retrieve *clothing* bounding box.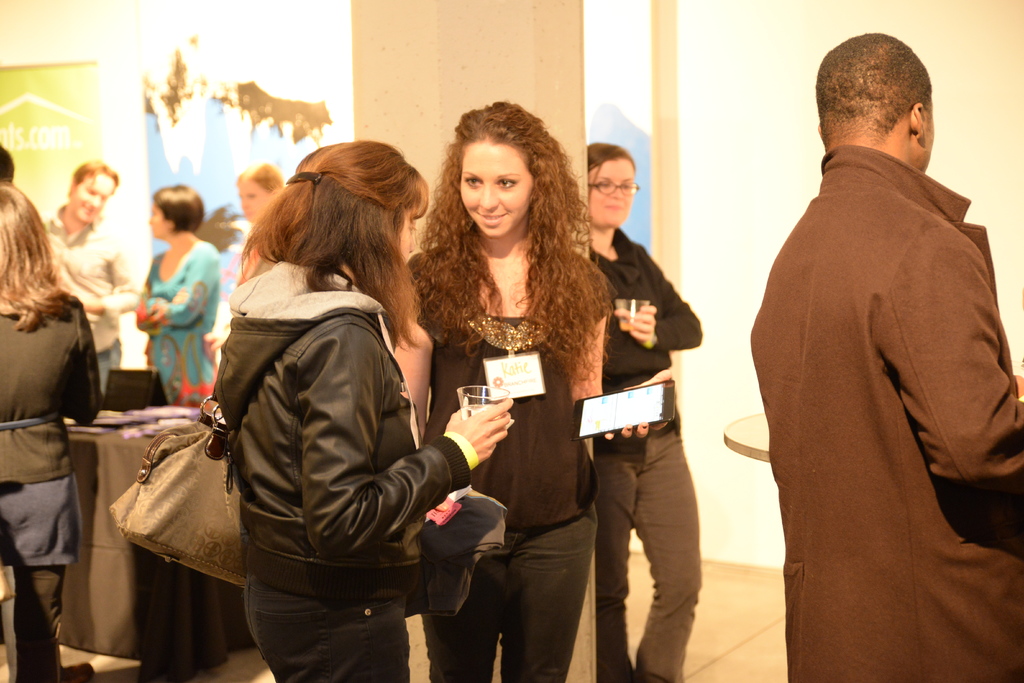
Bounding box: BBox(136, 238, 220, 404).
